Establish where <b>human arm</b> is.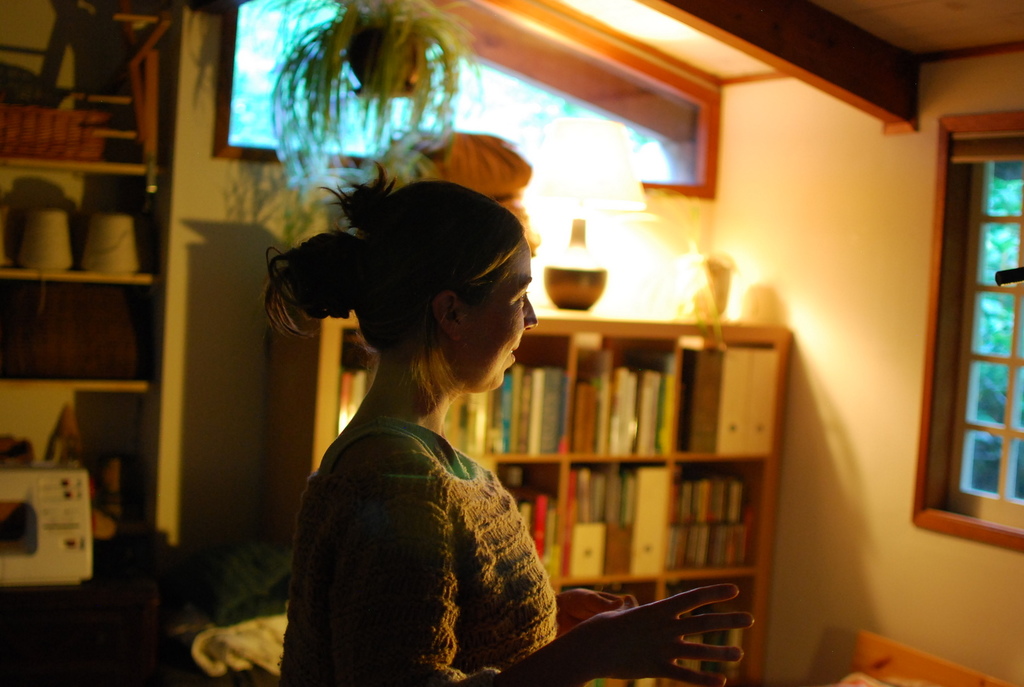
Established at locate(349, 501, 753, 686).
